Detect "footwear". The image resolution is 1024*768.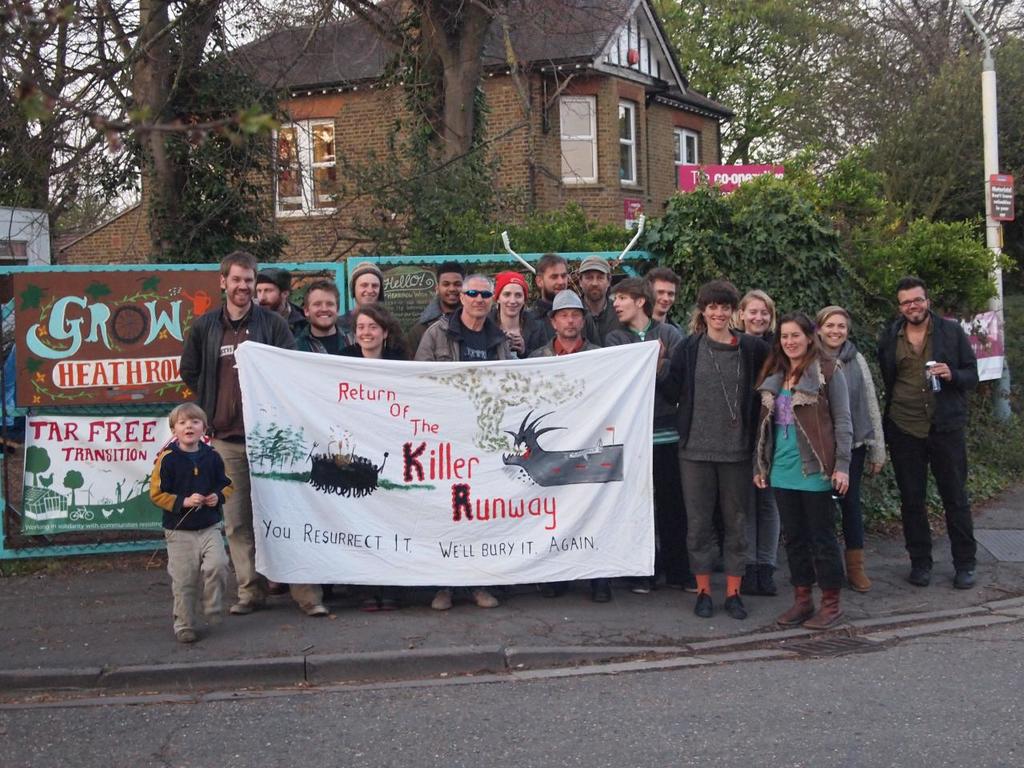
rect(360, 590, 396, 610).
